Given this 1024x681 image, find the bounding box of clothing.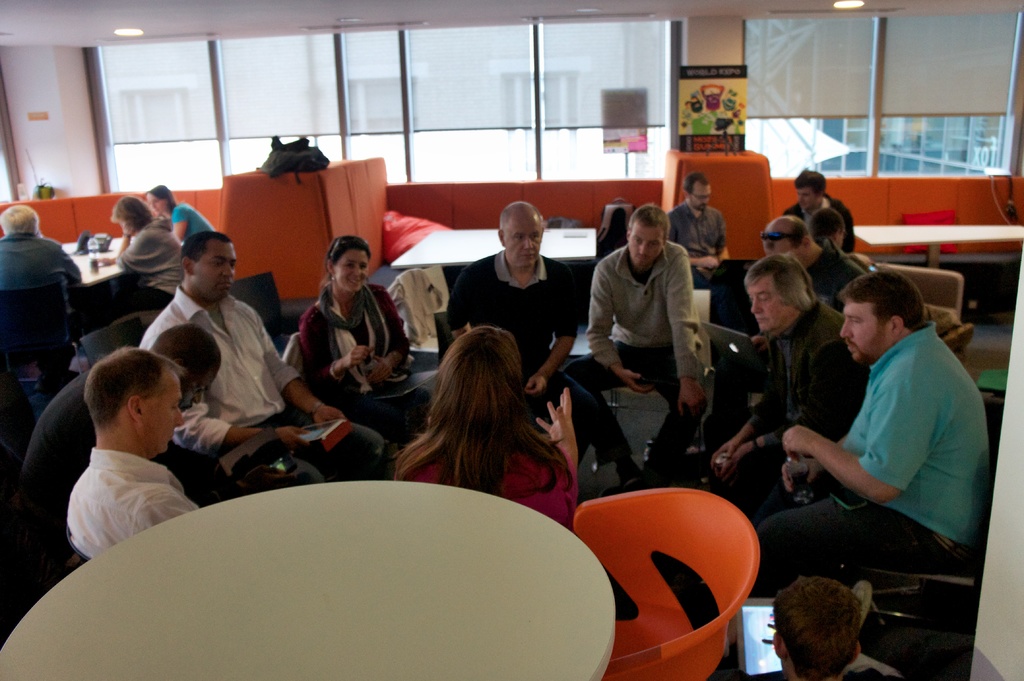
<bbox>64, 443, 199, 557</bbox>.
